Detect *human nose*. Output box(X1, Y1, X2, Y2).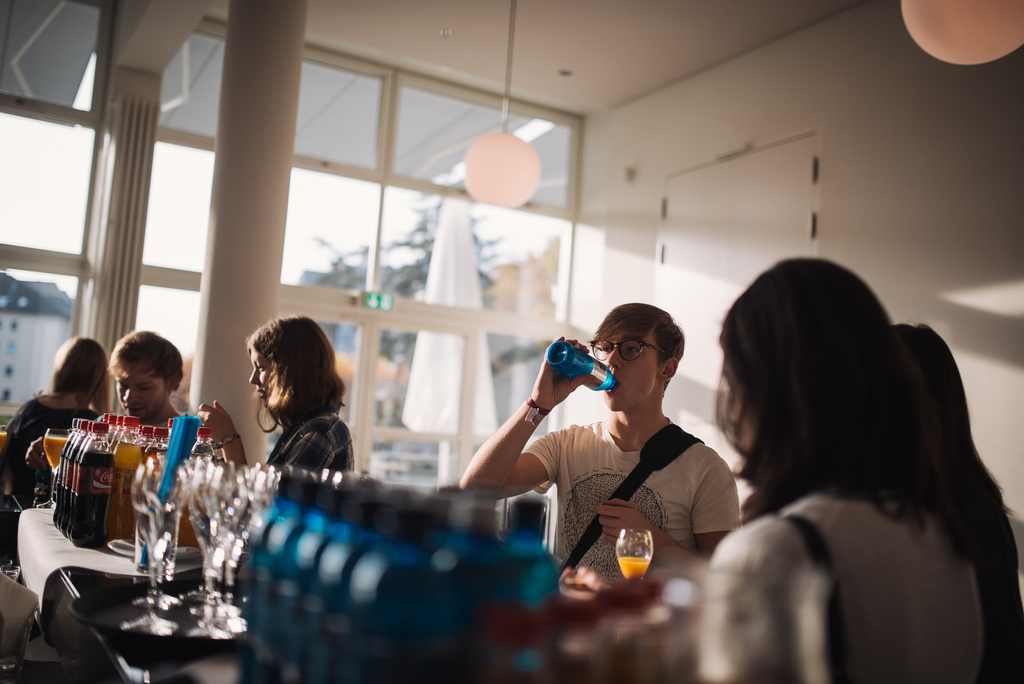
box(122, 386, 136, 406).
